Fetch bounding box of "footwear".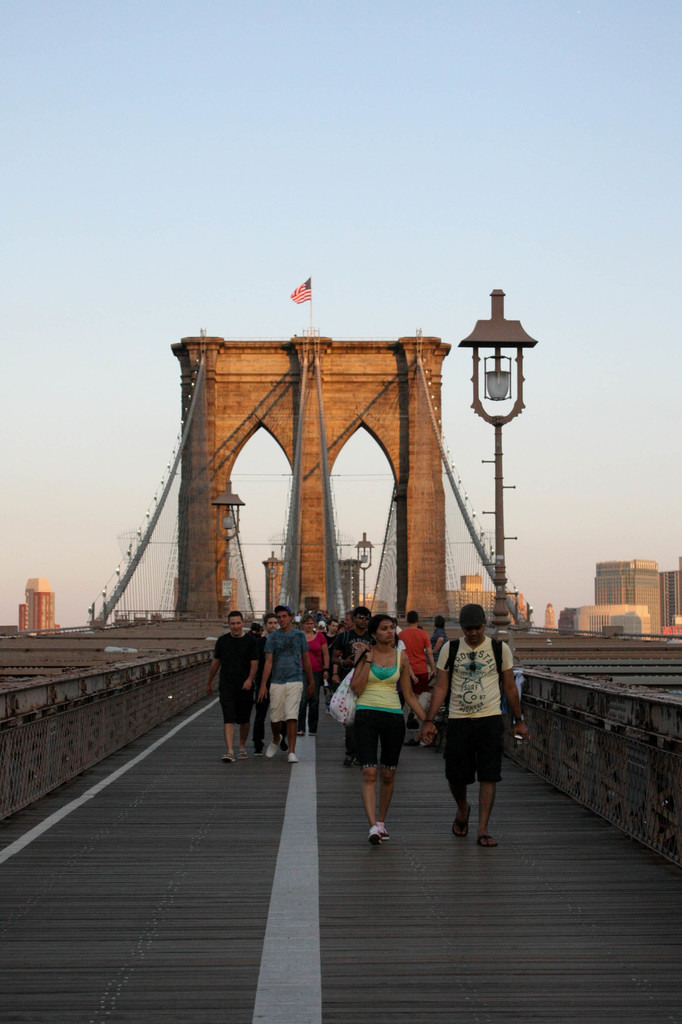
Bbox: 236/747/248/763.
